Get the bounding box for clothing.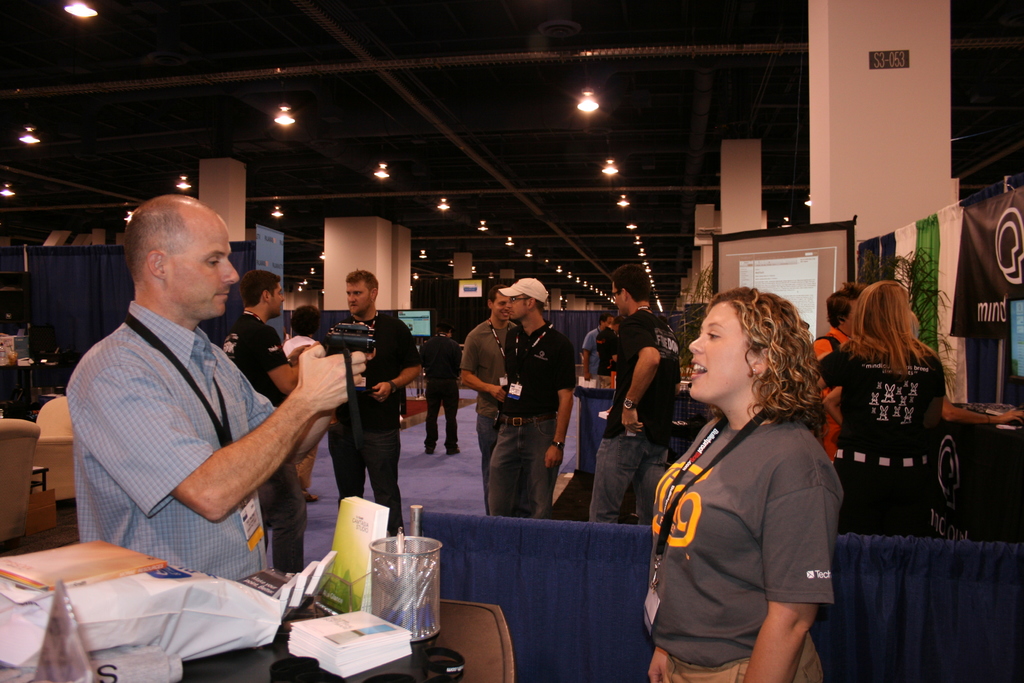
{"left": 597, "top": 323, "right": 620, "bottom": 368}.
